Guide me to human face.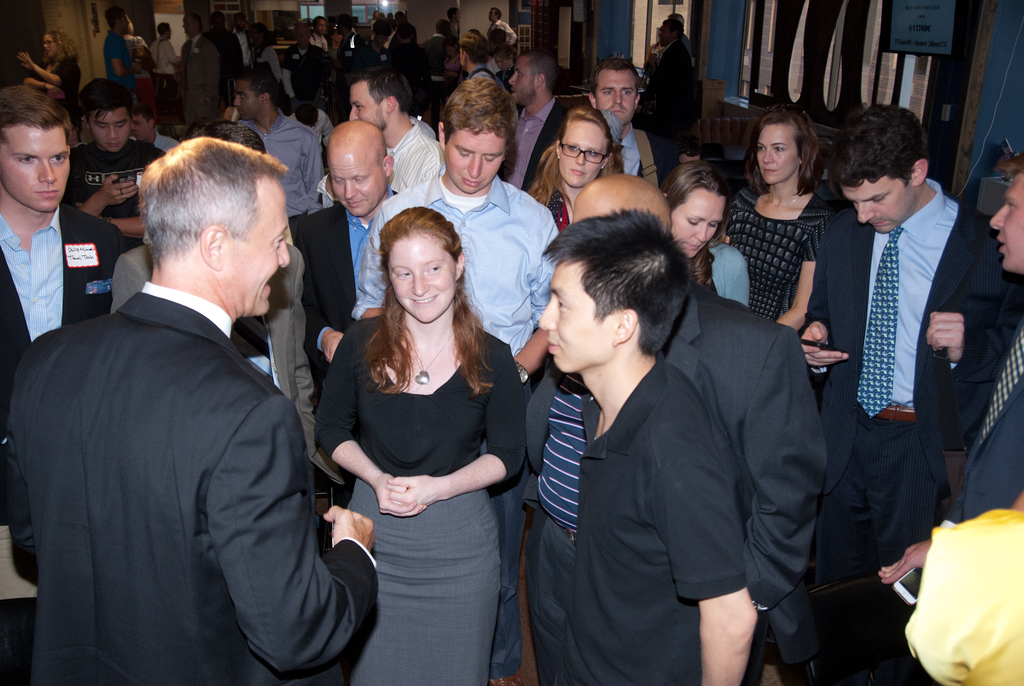
Guidance: (x1=990, y1=174, x2=1023, y2=270).
